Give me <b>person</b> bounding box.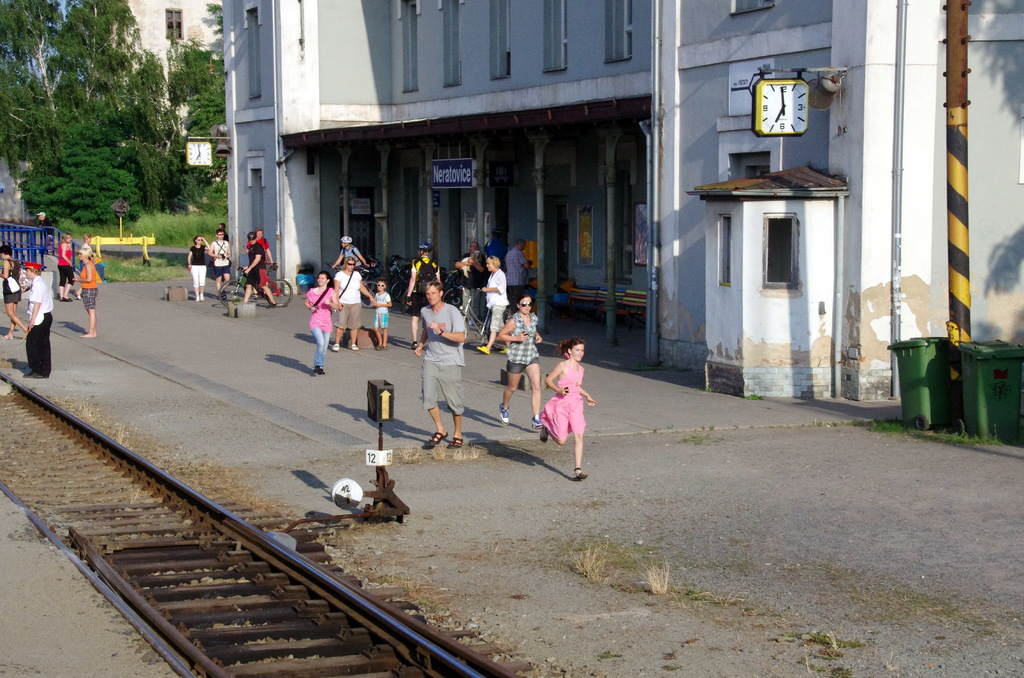
(243, 230, 277, 308).
